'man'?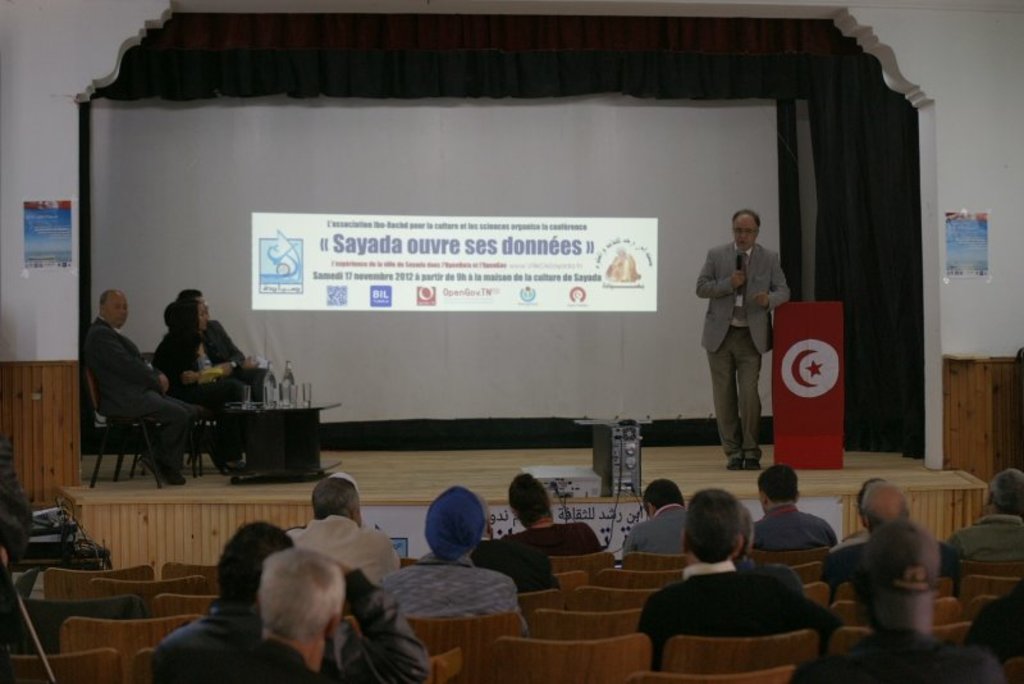
[left=198, top=544, right=348, bottom=683]
